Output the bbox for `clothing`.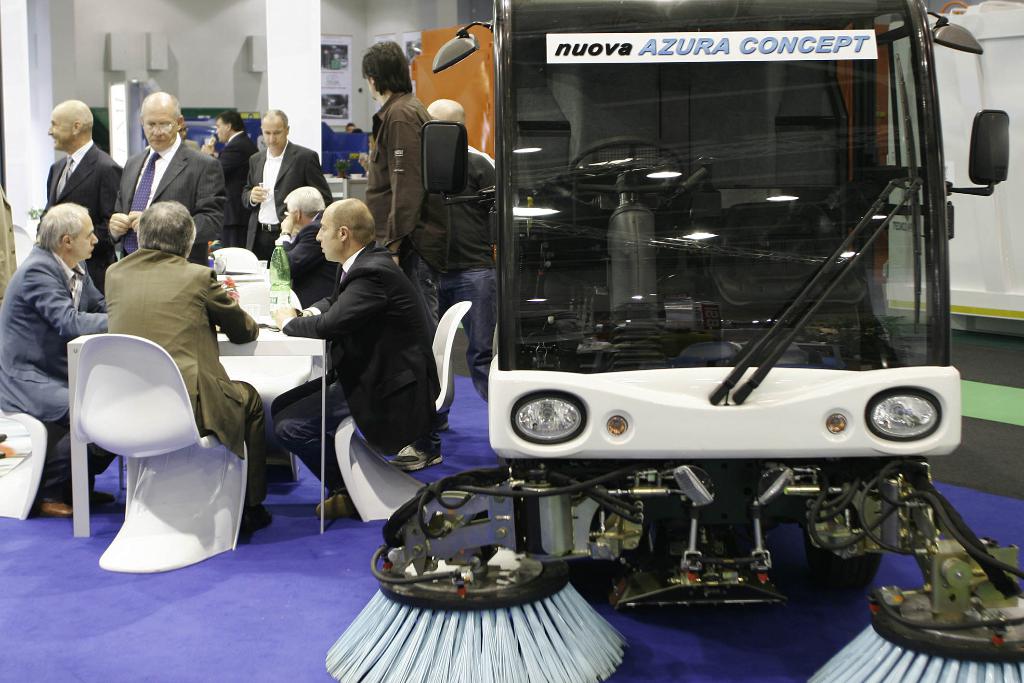
[x1=278, y1=195, x2=453, y2=497].
